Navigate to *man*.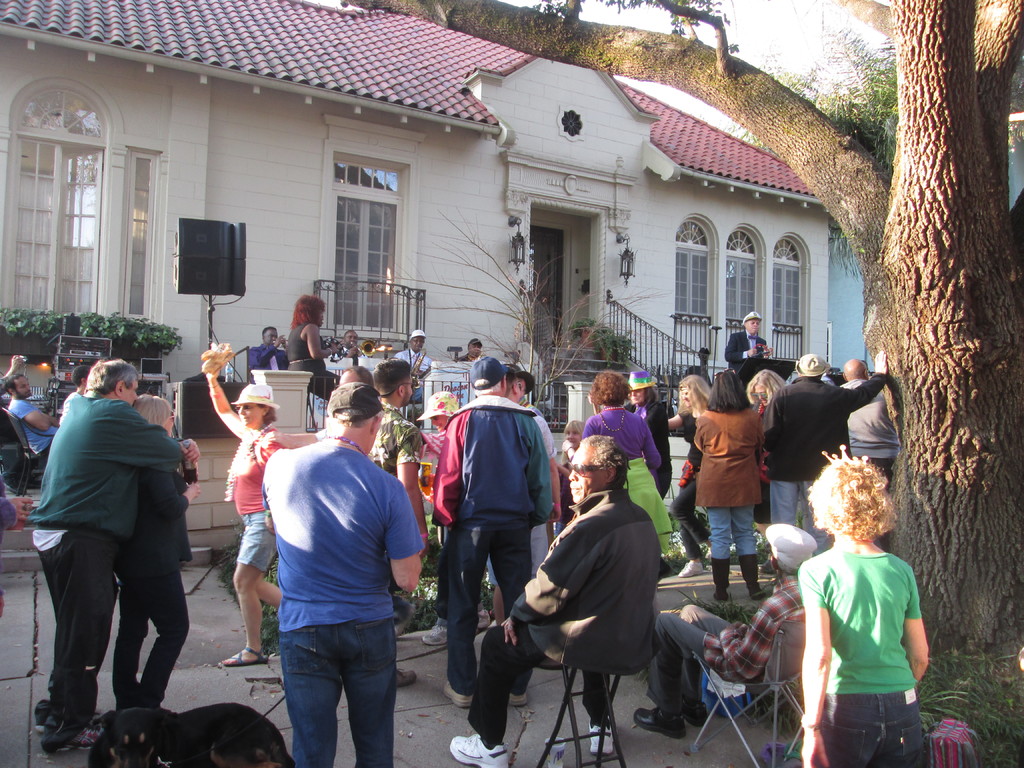
Navigation target: box(724, 309, 765, 380).
